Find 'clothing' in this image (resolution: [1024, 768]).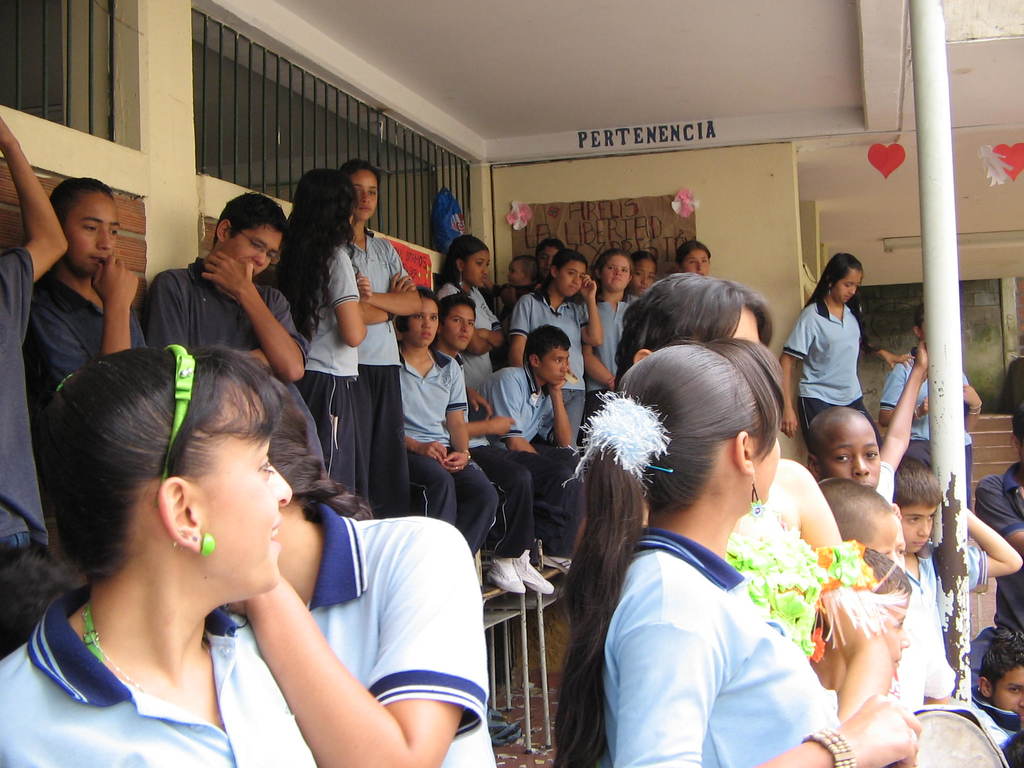
[left=941, top=685, right=1023, bottom=767].
